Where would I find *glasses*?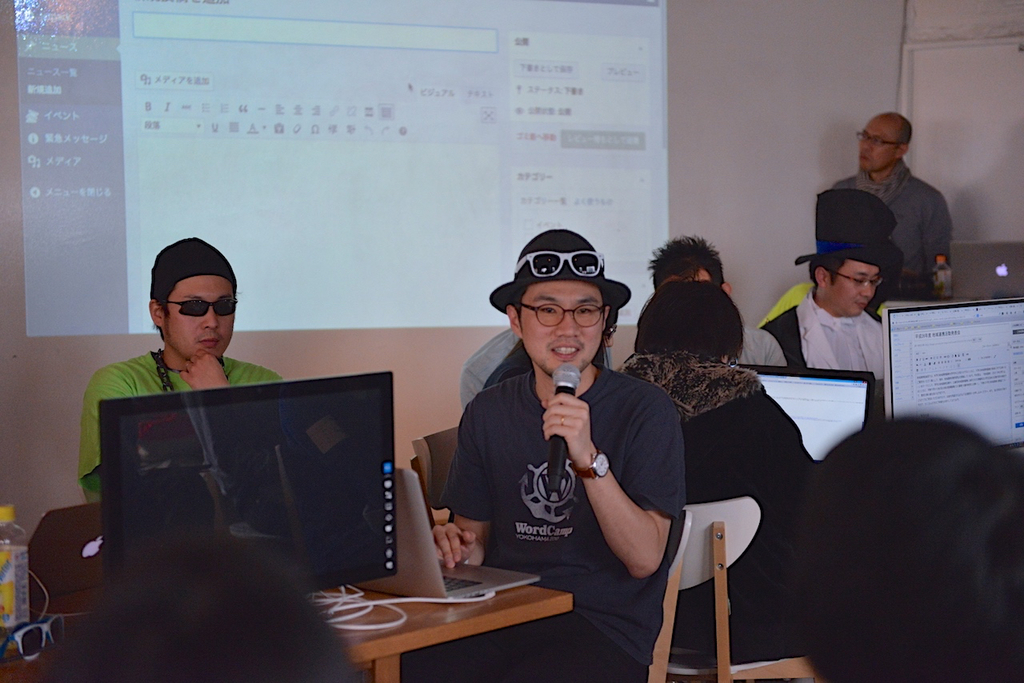
At bbox(851, 132, 899, 154).
